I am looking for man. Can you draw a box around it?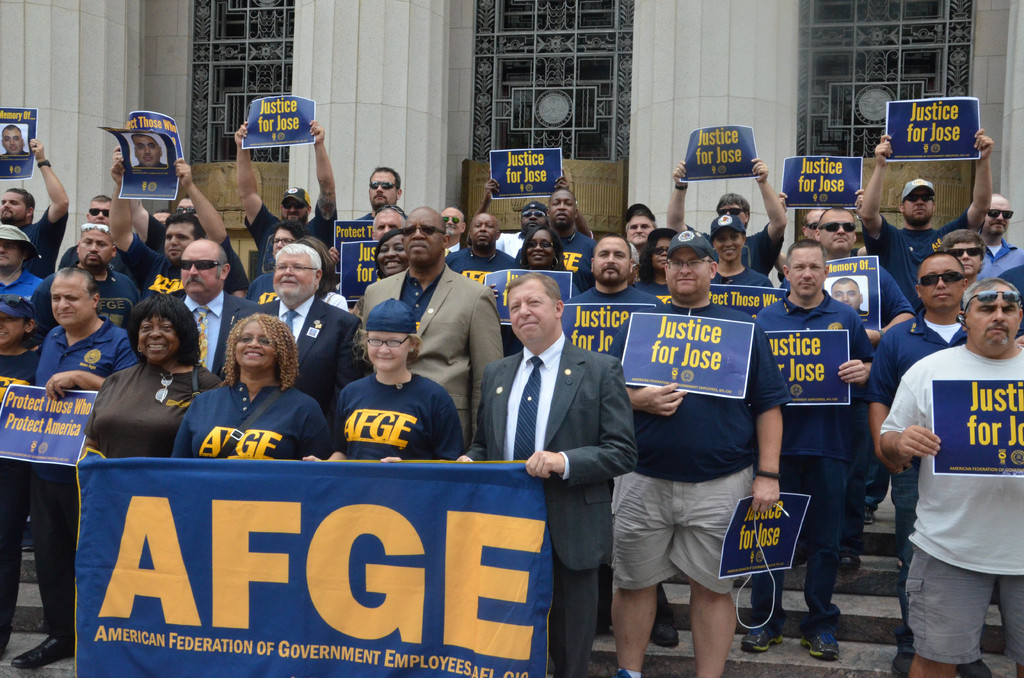
Sure, the bounding box is (x1=0, y1=134, x2=70, y2=282).
